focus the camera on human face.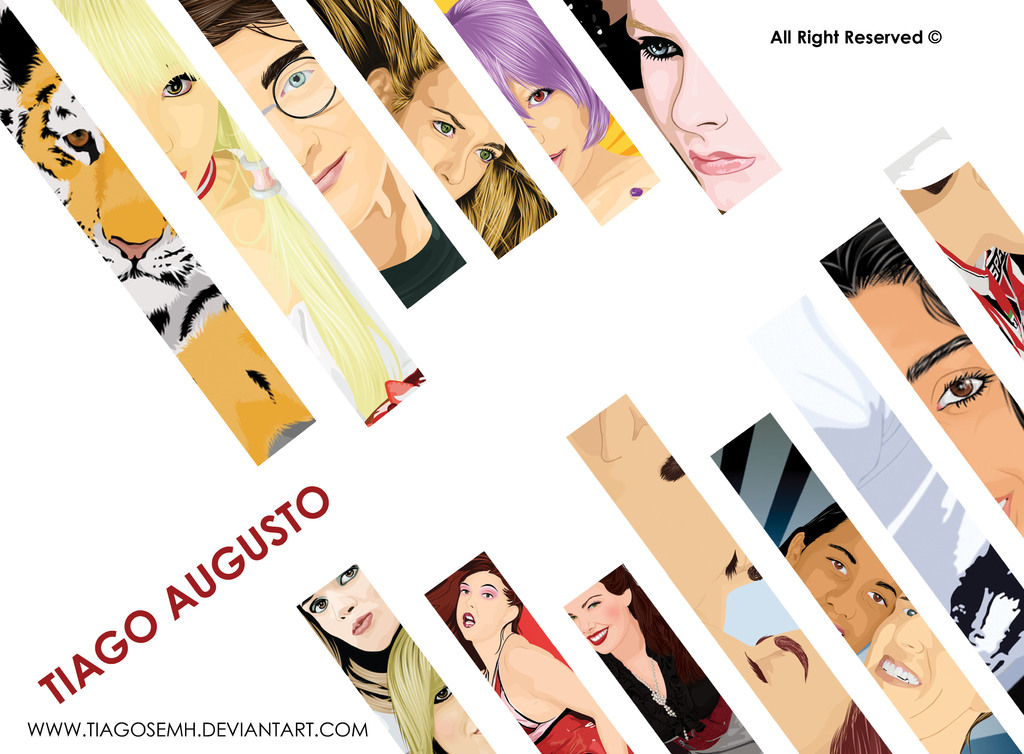
Focus region: {"left": 108, "top": 61, "right": 219, "bottom": 193}.
